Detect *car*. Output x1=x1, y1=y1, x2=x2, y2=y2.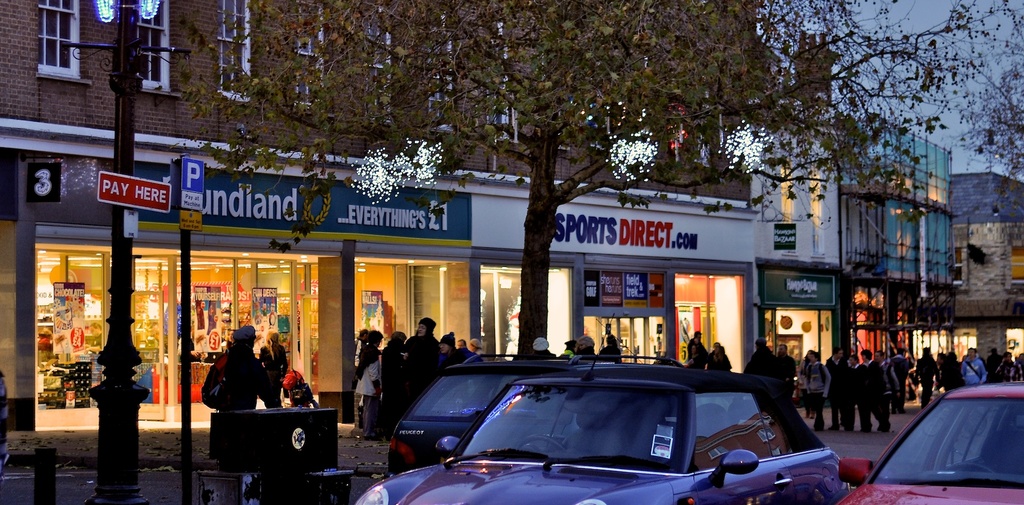
x1=378, y1=360, x2=842, y2=492.
